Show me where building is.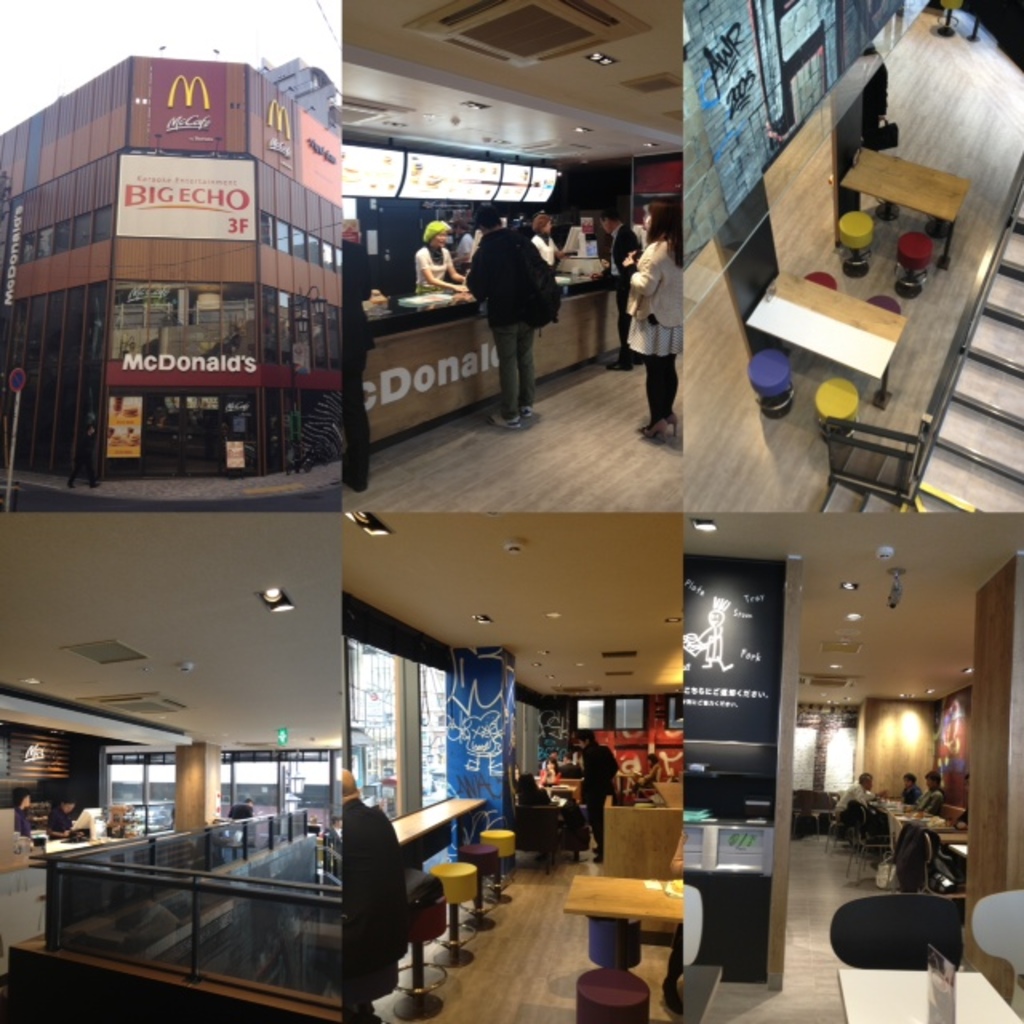
building is at {"left": 680, "top": 0, "right": 1022, "bottom": 520}.
